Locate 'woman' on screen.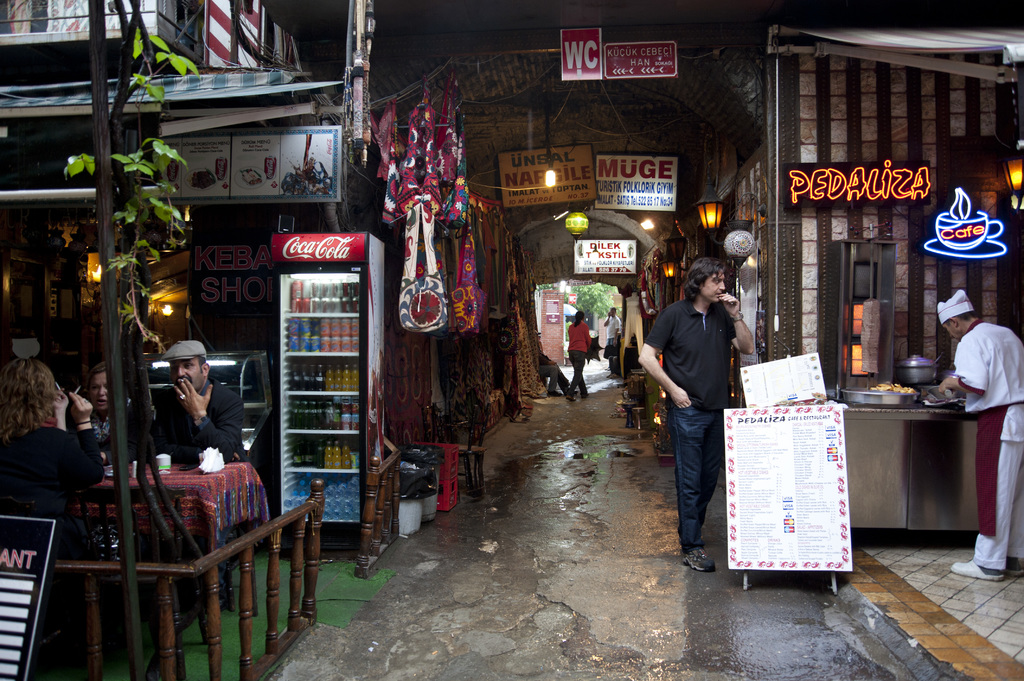
On screen at 2, 356, 107, 558.
